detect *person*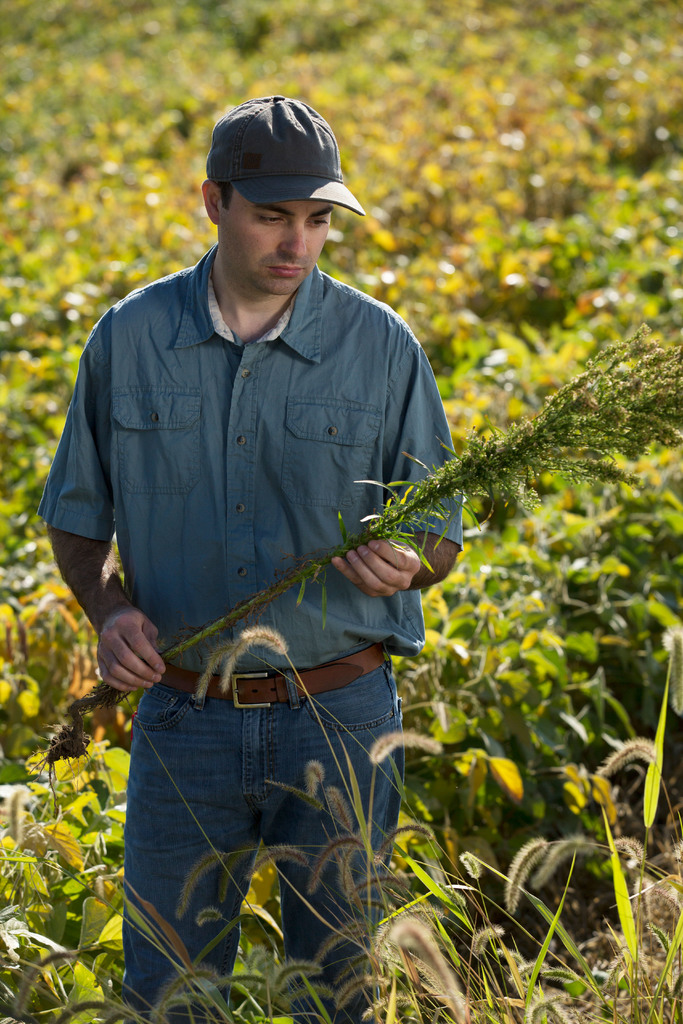
<region>70, 58, 472, 982</region>
